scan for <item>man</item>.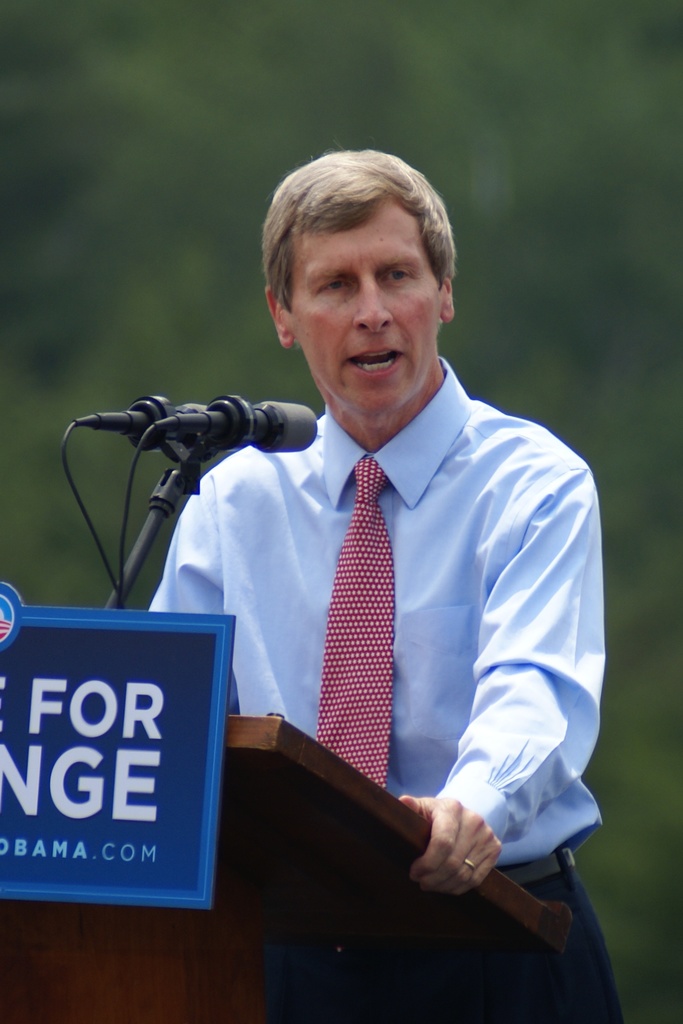
Scan result: 147, 149, 627, 1023.
